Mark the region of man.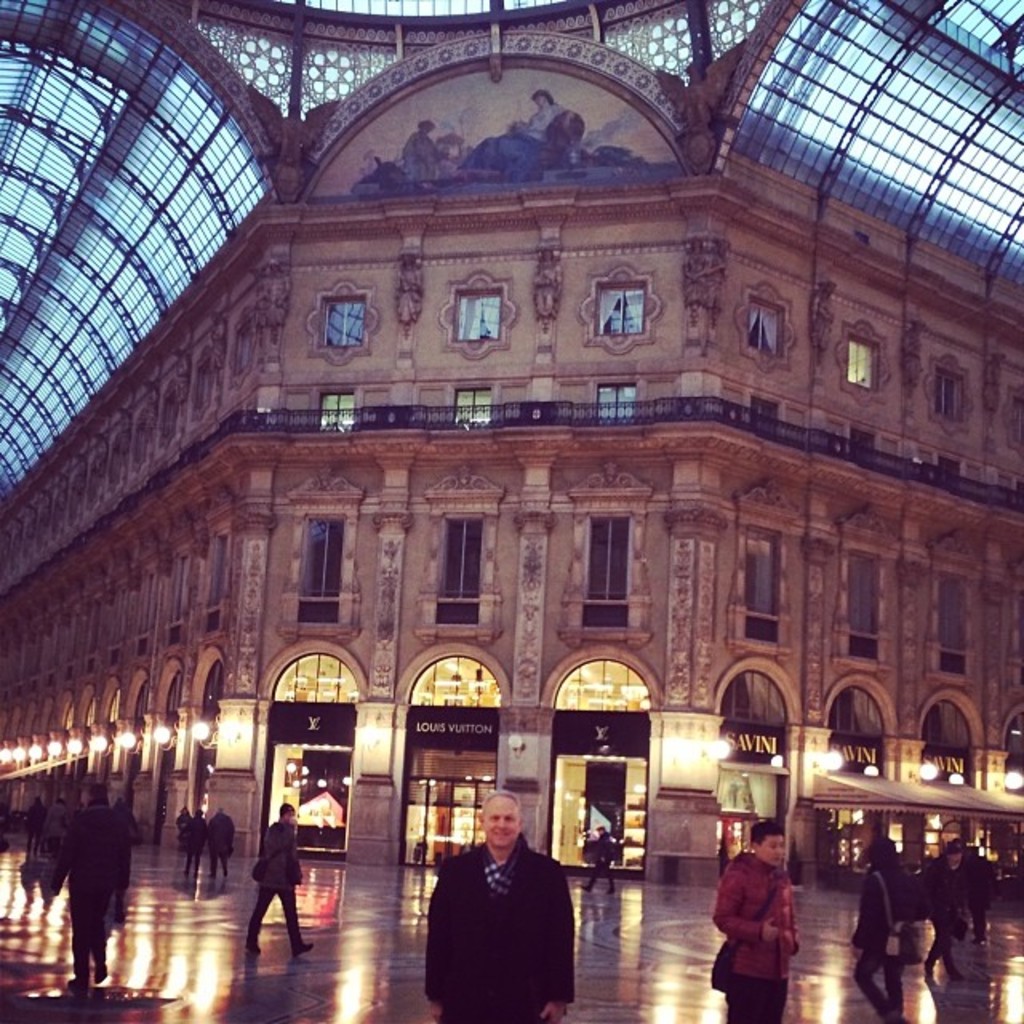
Region: l=248, t=806, r=317, b=958.
